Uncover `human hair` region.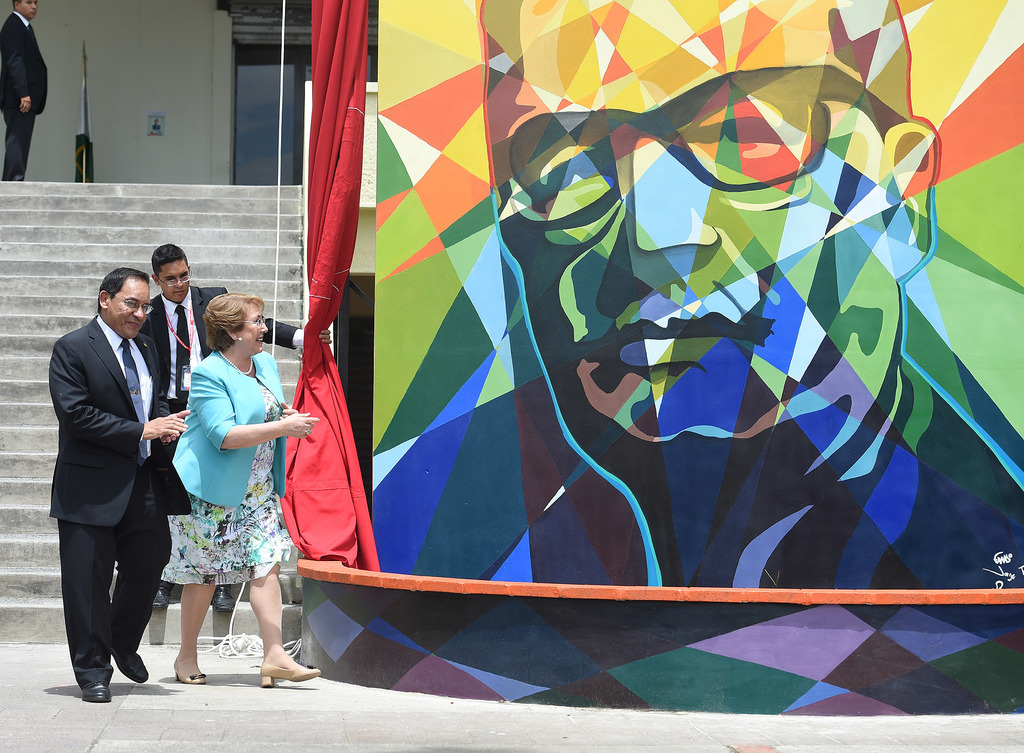
Uncovered: 96:268:148:310.
